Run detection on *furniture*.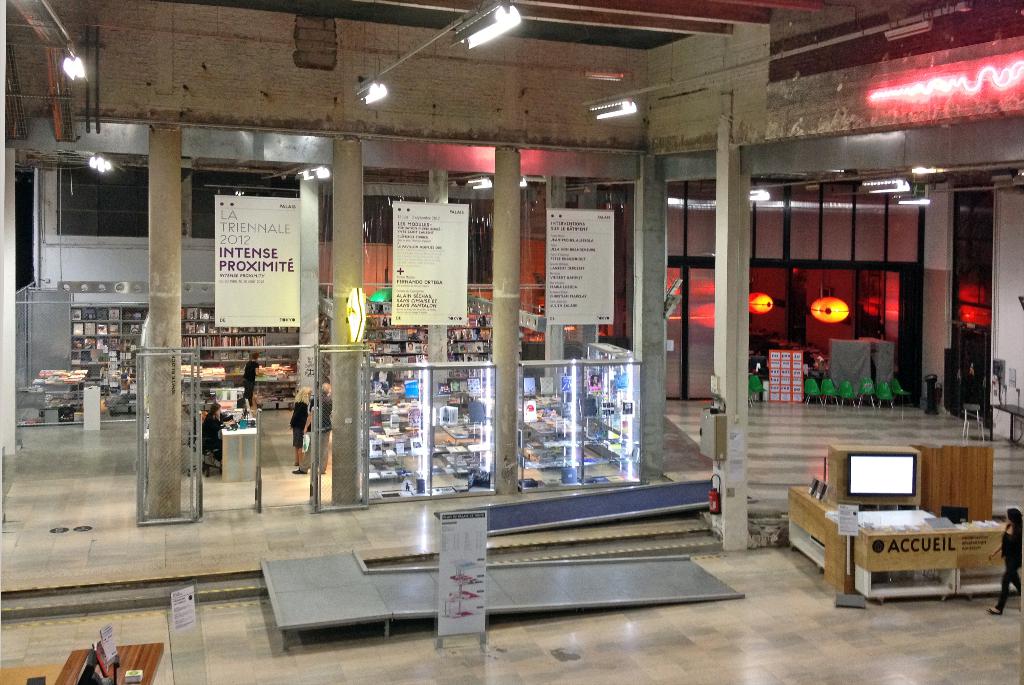
Result: 218 410 259 479.
